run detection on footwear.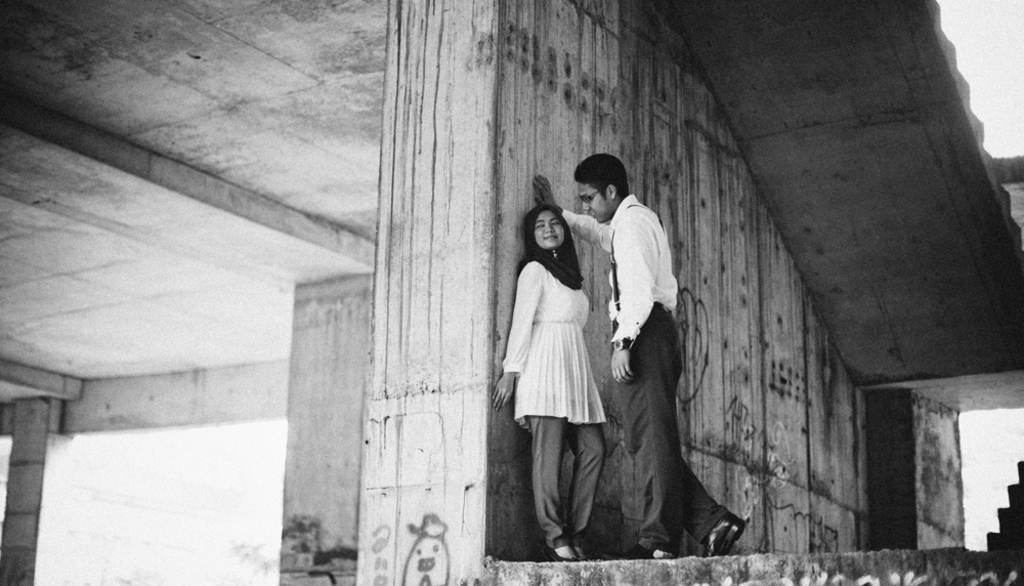
Result: l=719, t=519, r=749, b=559.
